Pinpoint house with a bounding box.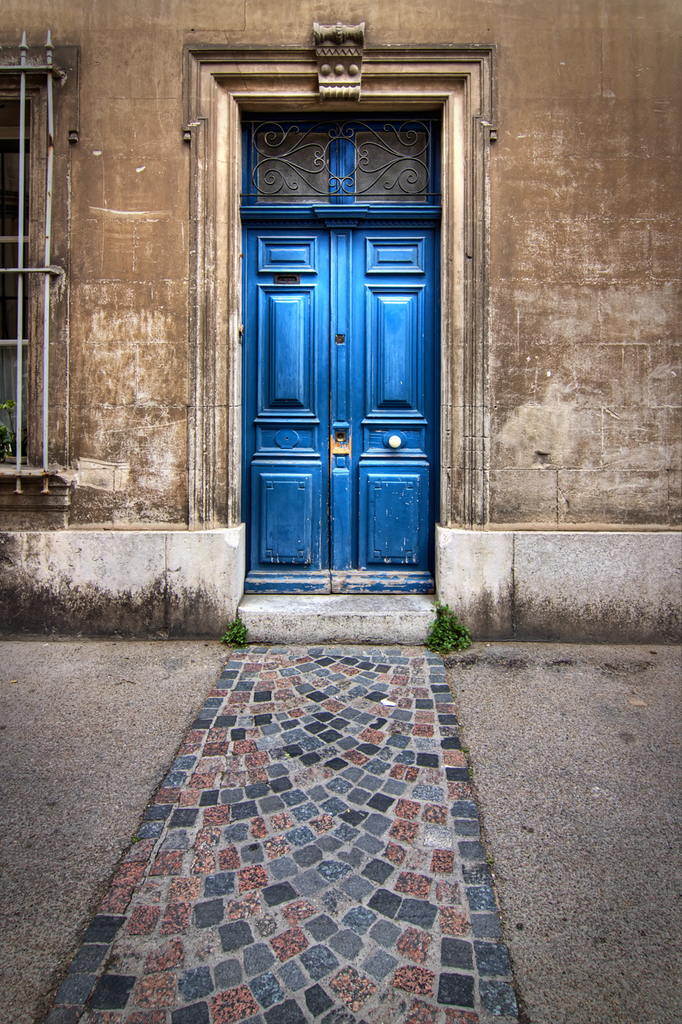
bbox=(0, 0, 681, 640).
